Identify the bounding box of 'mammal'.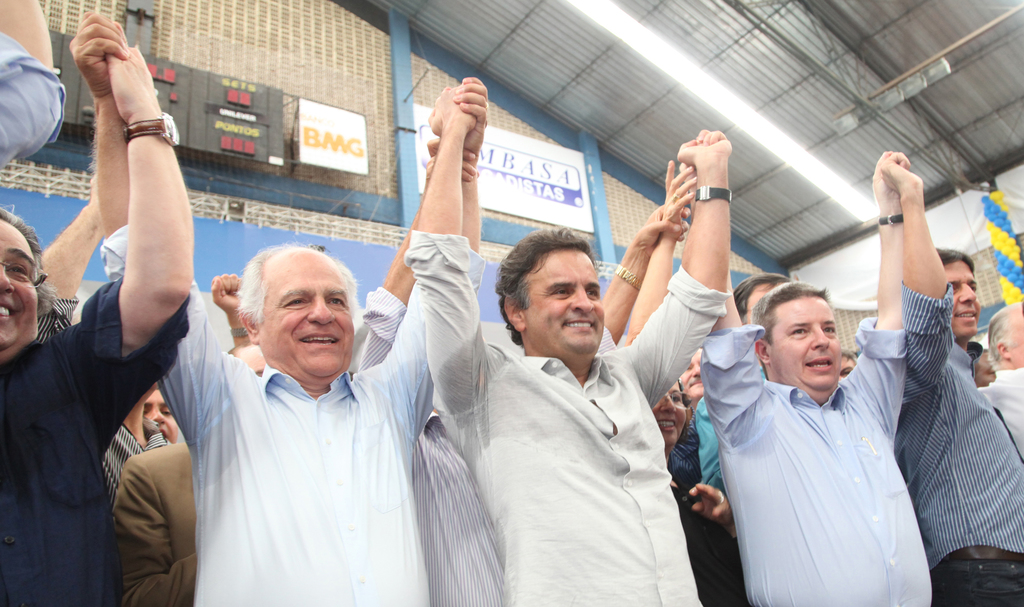
(138, 270, 256, 444).
